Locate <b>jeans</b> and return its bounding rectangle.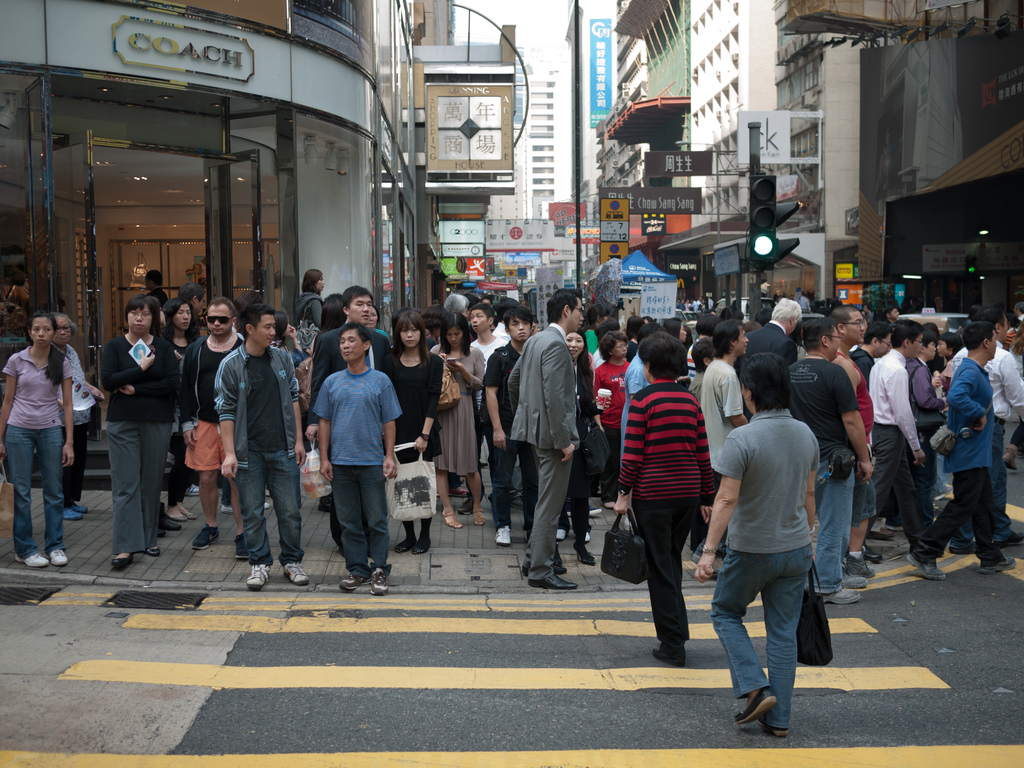
box=[812, 466, 856, 602].
